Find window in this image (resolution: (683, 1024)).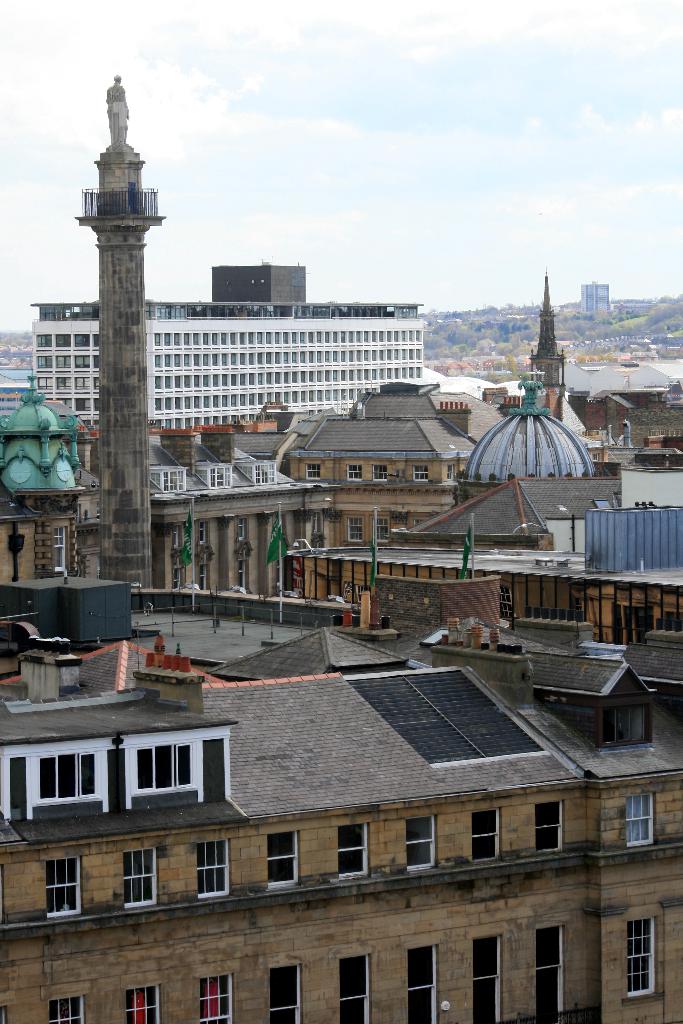
<bbox>620, 918, 657, 998</bbox>.
